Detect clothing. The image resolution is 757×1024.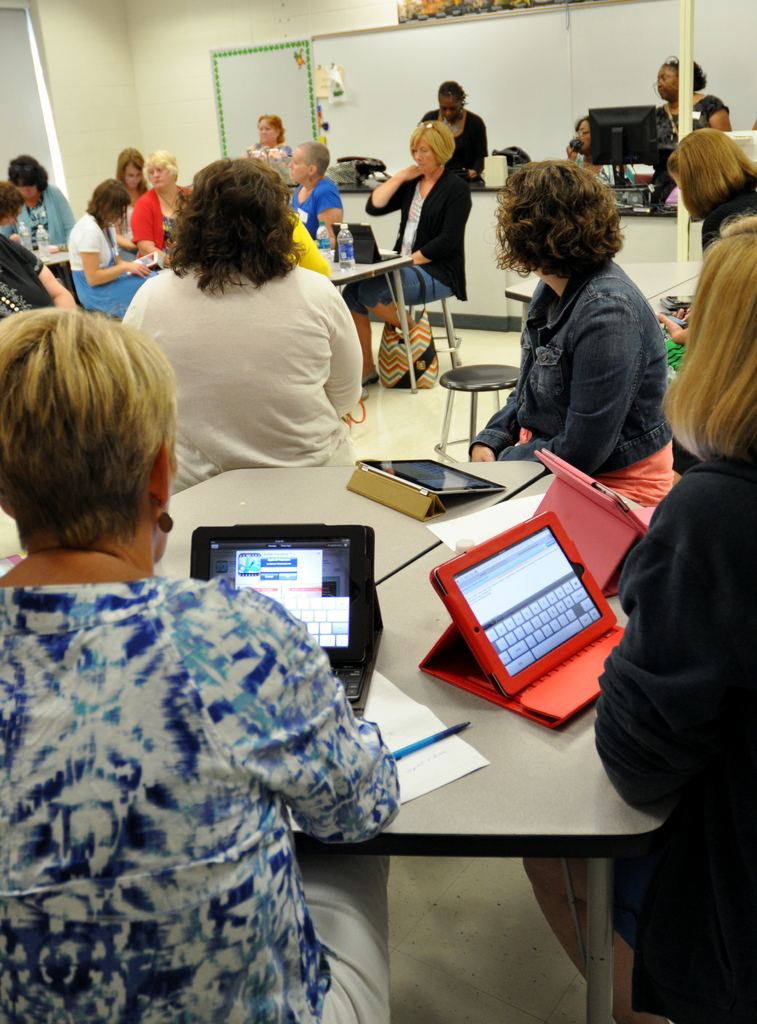
bbox=[471, 267, 673, 502].
